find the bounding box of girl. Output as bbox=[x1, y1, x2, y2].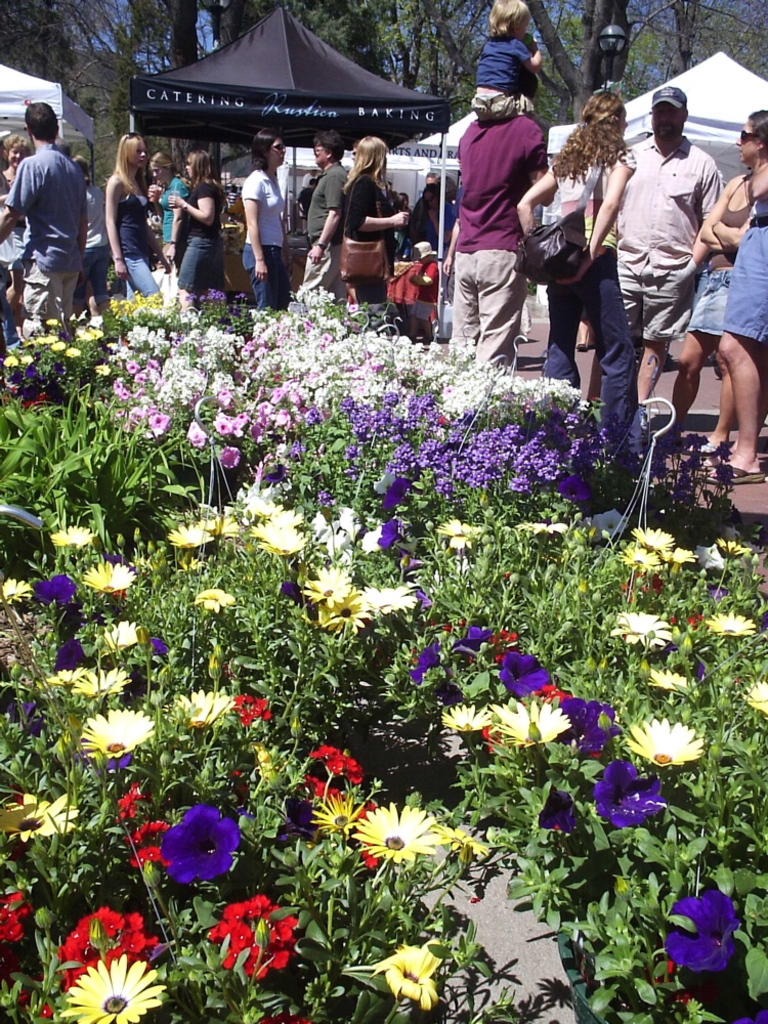
bbox=[147, 152, 187, 261].
